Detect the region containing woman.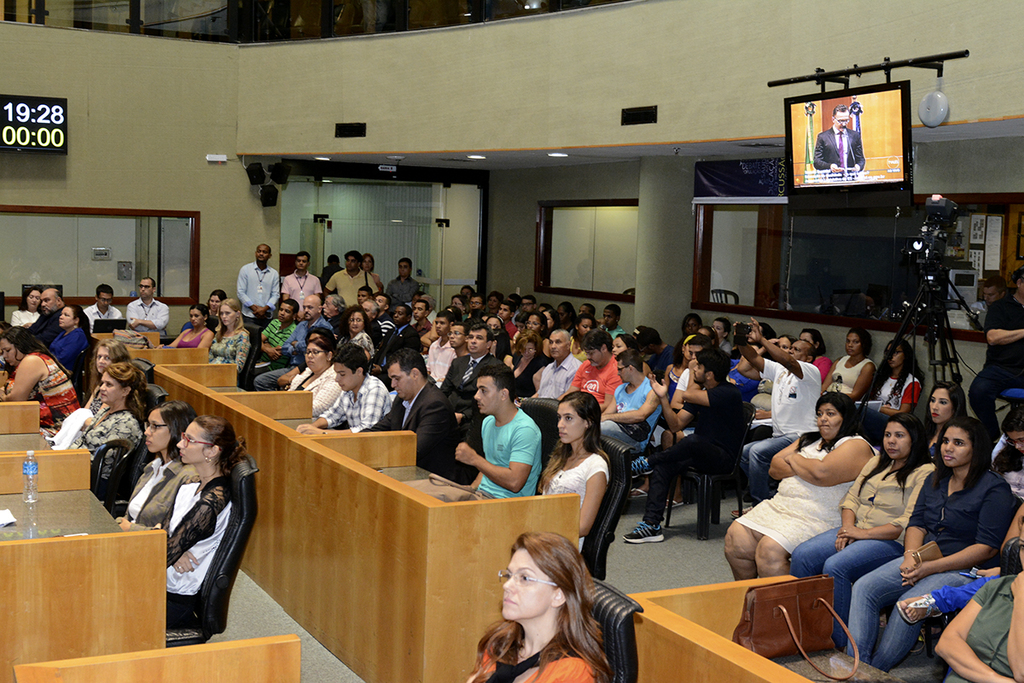
285 336 345 415.
